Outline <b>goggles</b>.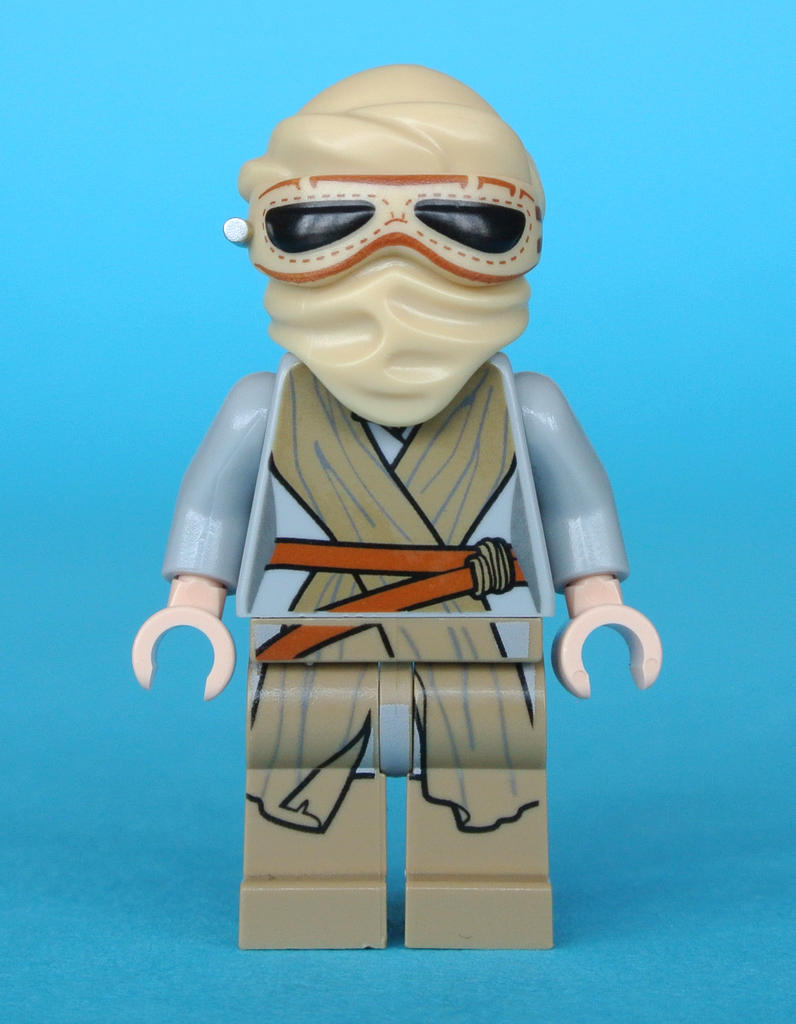
Outline: (left=243, top=155, right=546, bottom=302).
